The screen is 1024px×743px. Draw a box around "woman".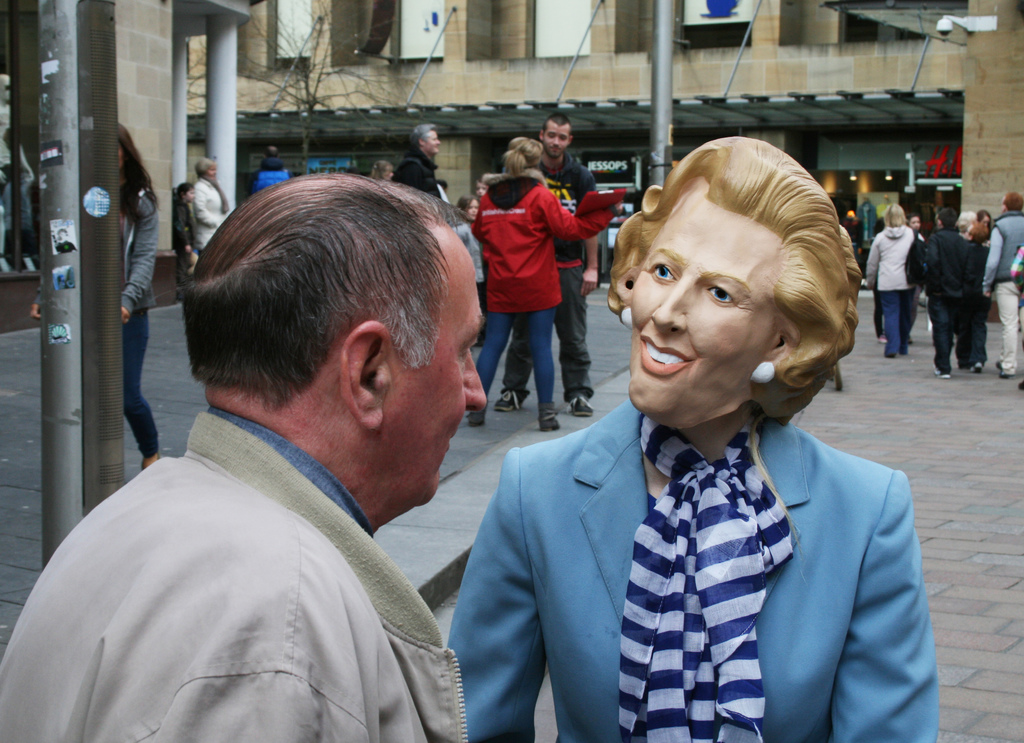
bbox(191, 158, 230, 252).
